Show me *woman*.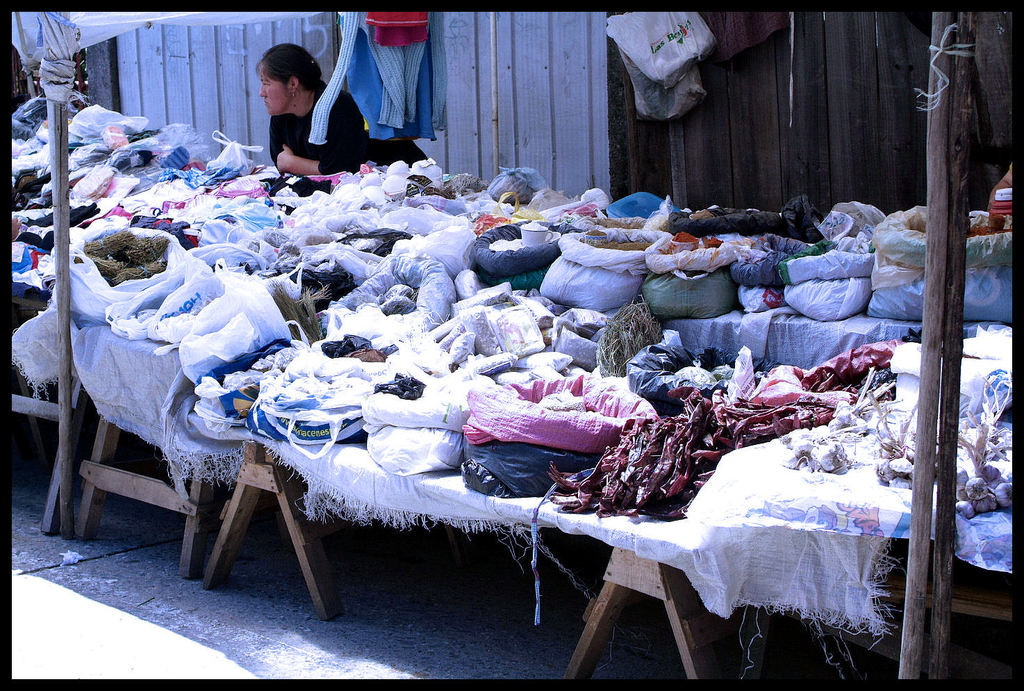
*woman* is here: 236 41 344 179.
